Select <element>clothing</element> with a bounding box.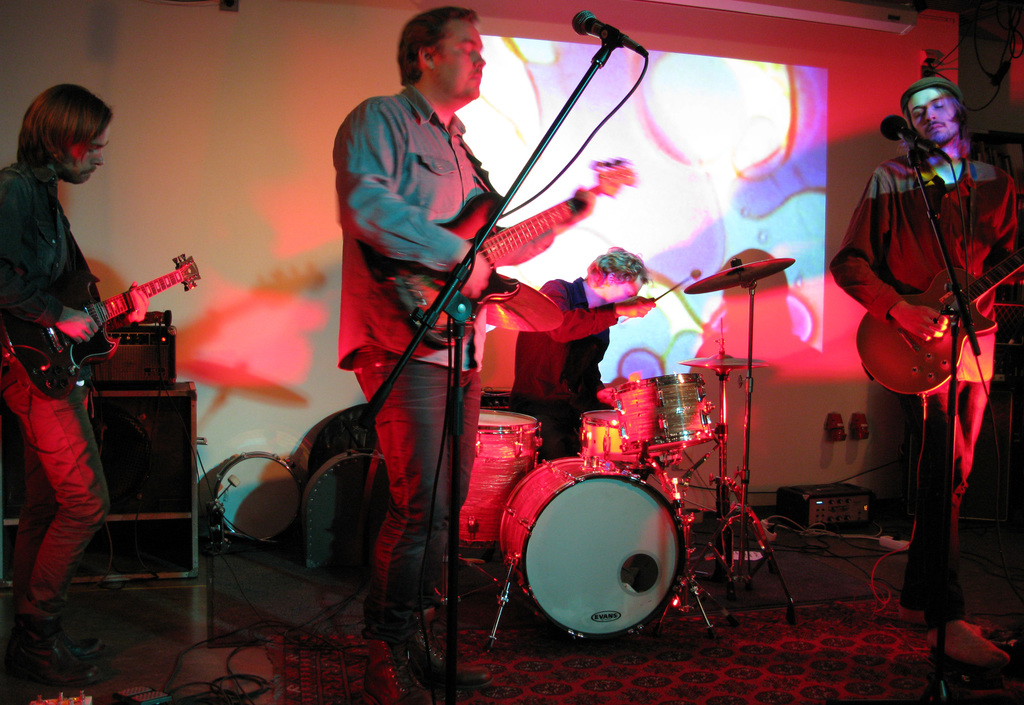
<bbox>0, 158, 110, 604</bbox>.
